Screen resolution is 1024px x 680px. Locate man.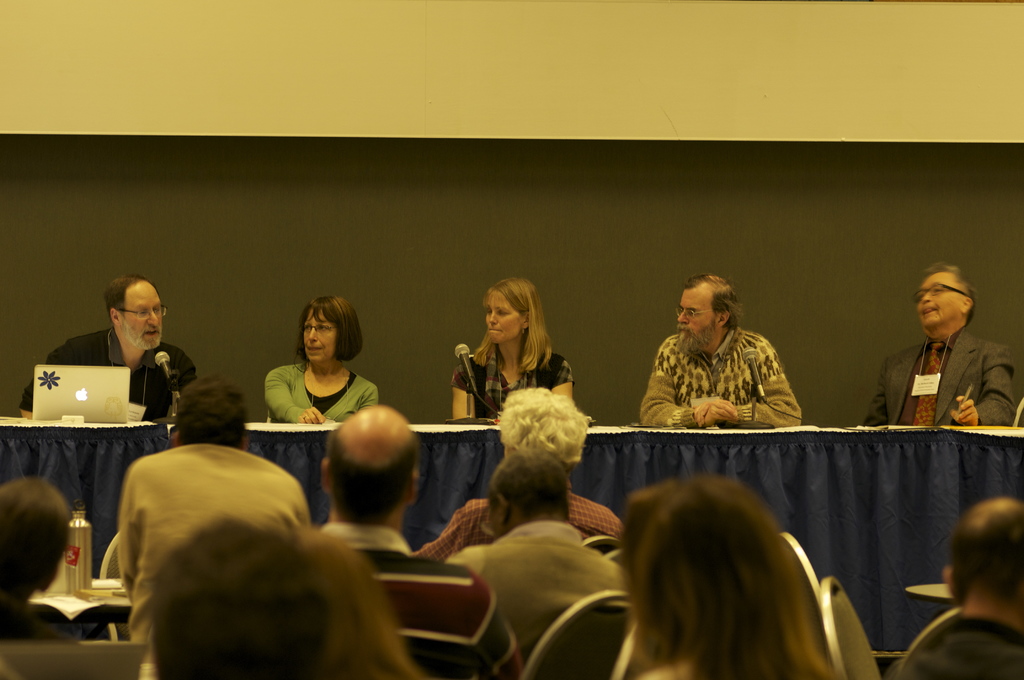
detection(886, 266, 1009, 444).
